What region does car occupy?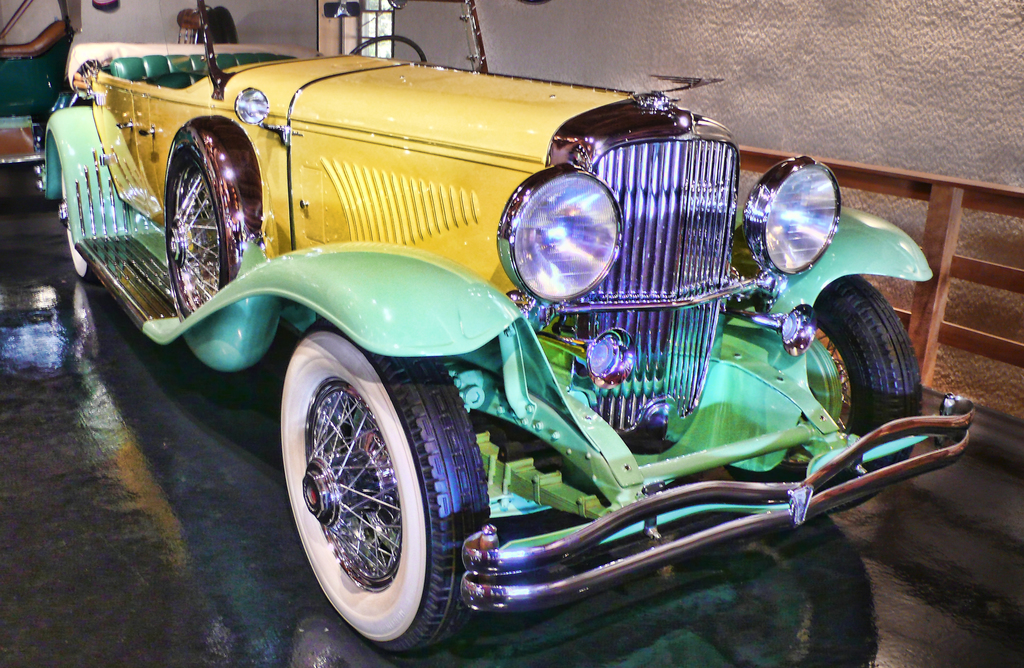
pyautogui.locateOnScreen(42, 0, 979, 656).
